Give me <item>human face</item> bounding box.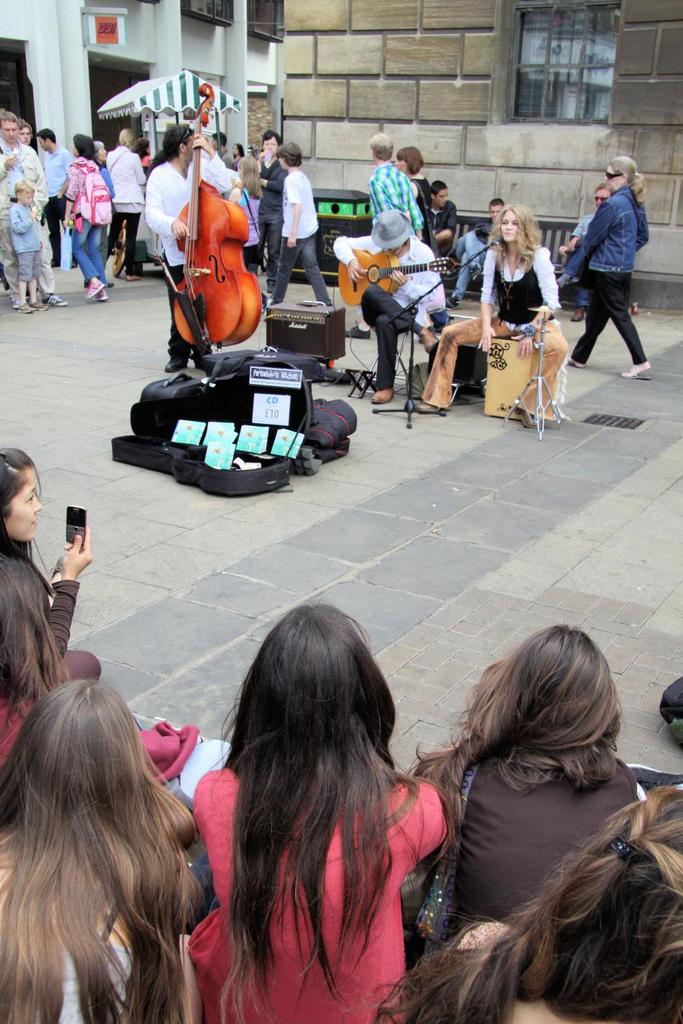
[left=488, top=204, right=502, bottom=220].
